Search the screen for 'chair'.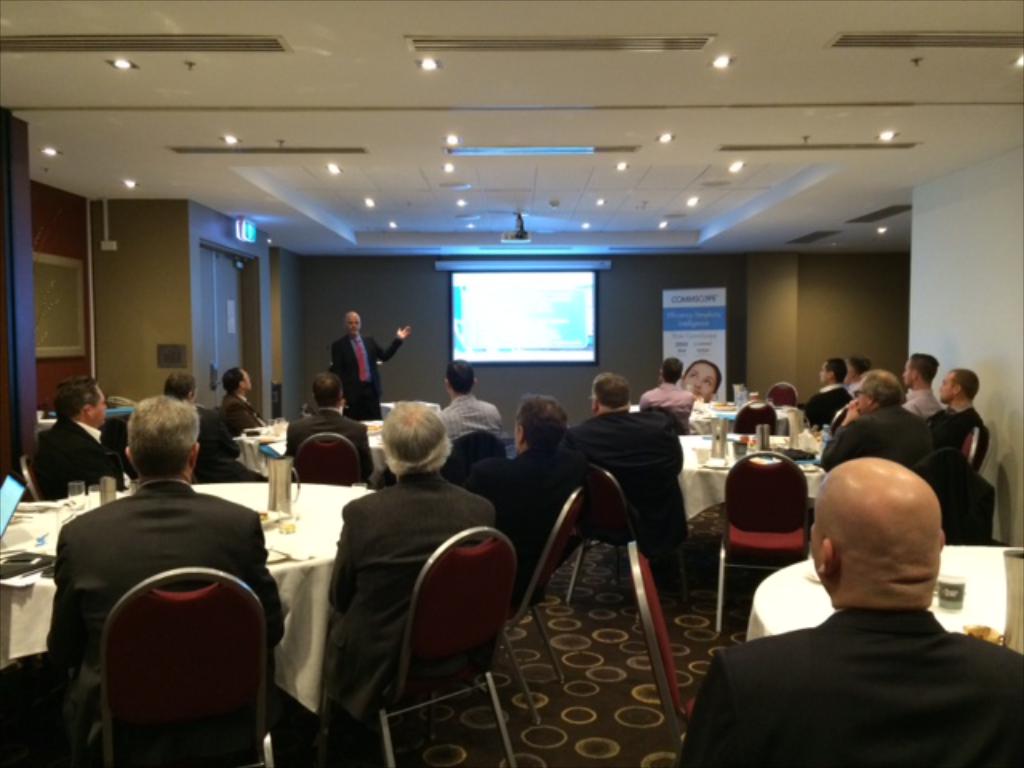
Found at 437 421 512 486.
